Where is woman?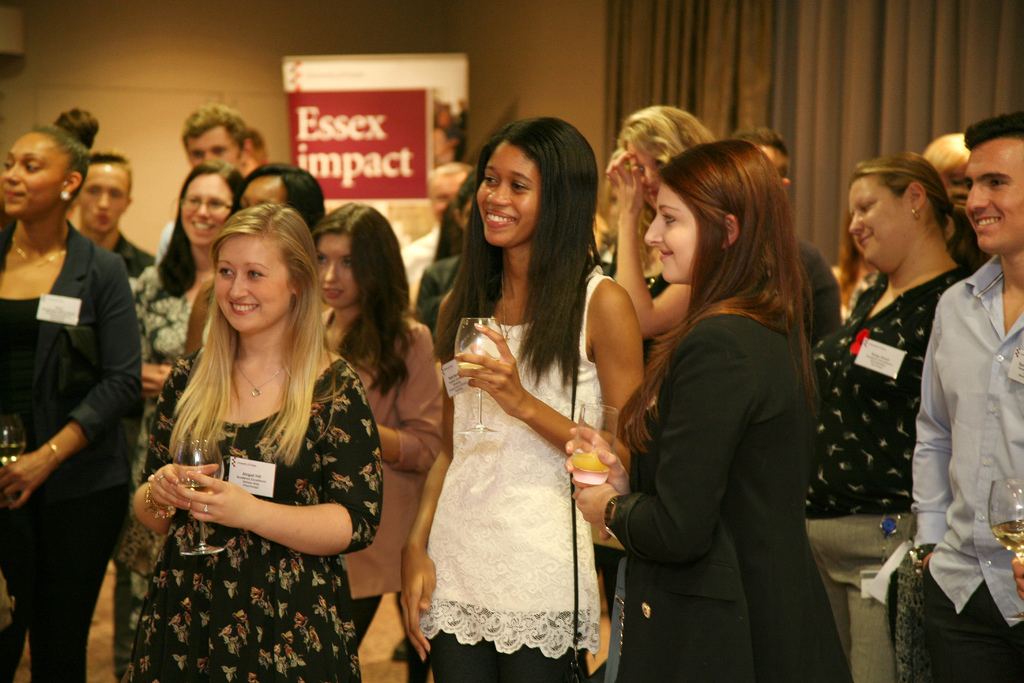
<bbox>609, 100, 719, 373</bbox>.
